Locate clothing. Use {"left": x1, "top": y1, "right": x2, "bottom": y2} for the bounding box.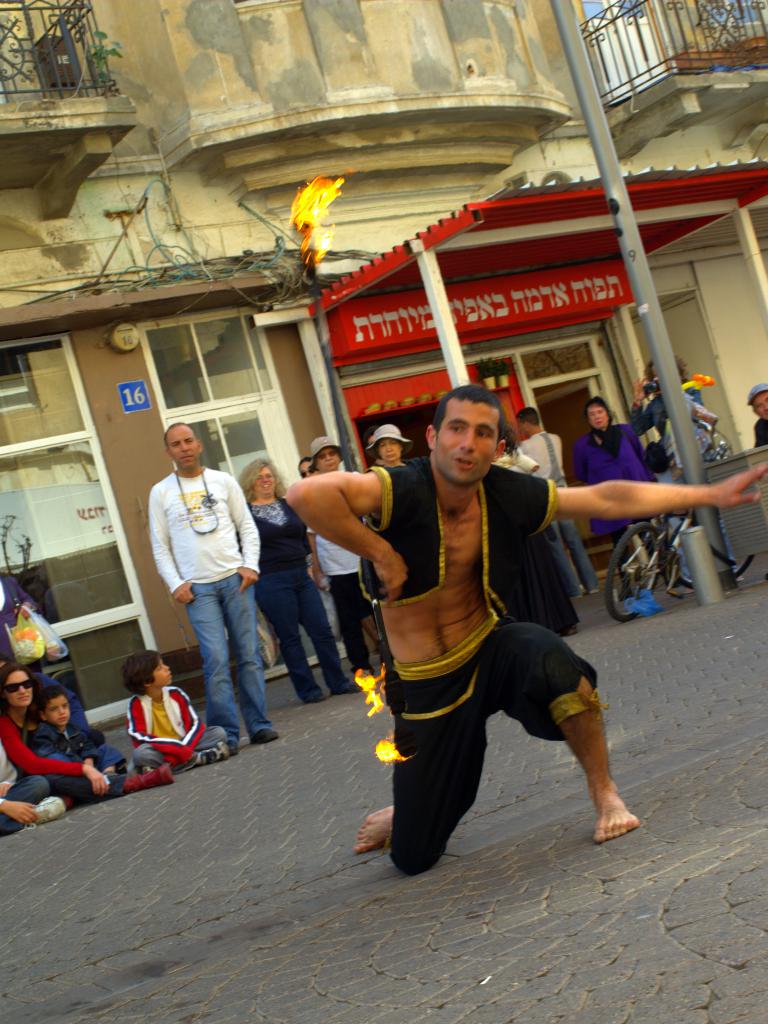
{"left": 0, "top": 753, "right": 46, "bottom": 831}.
